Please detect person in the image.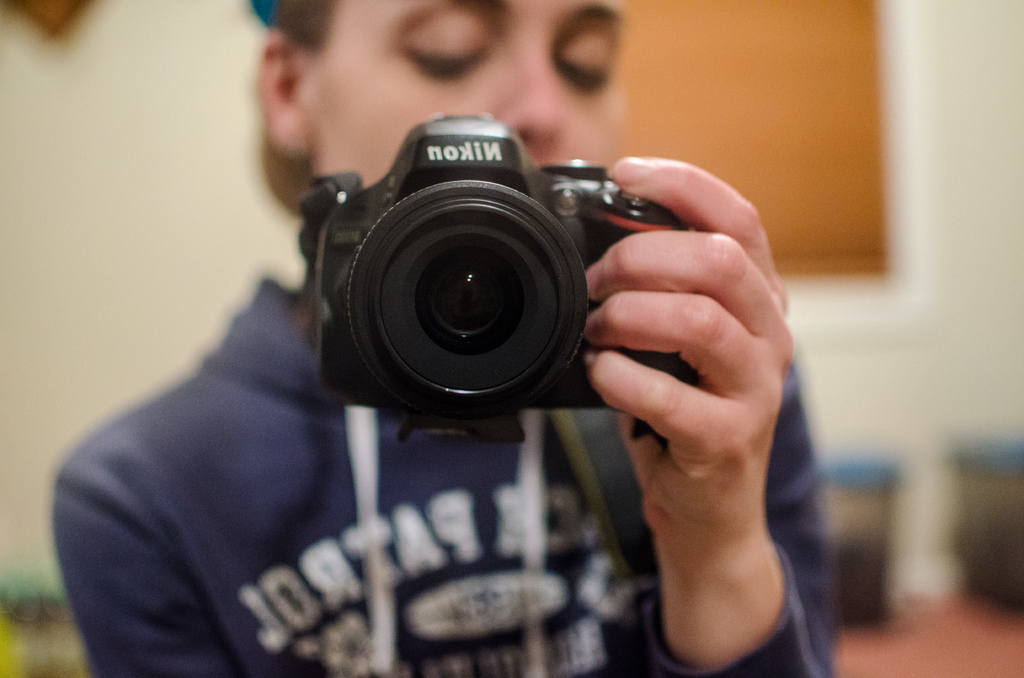
55/70/829/655.
